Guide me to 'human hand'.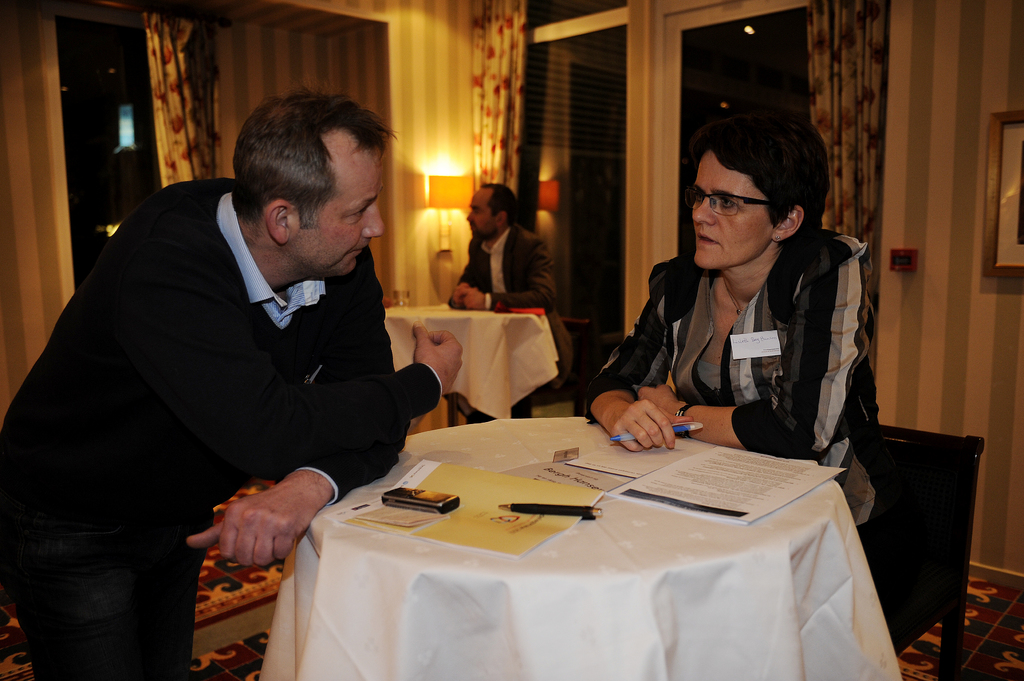
Guidance: locate(608, 396, 696, 452).
